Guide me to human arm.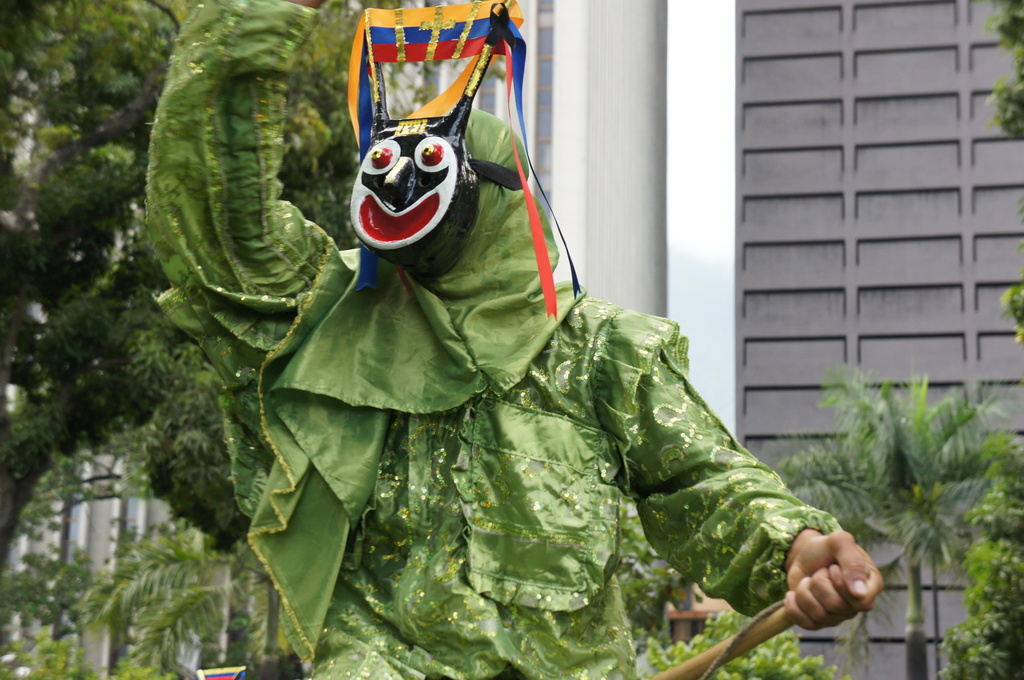
Guidance: <box>602,340,892,649</box>.
